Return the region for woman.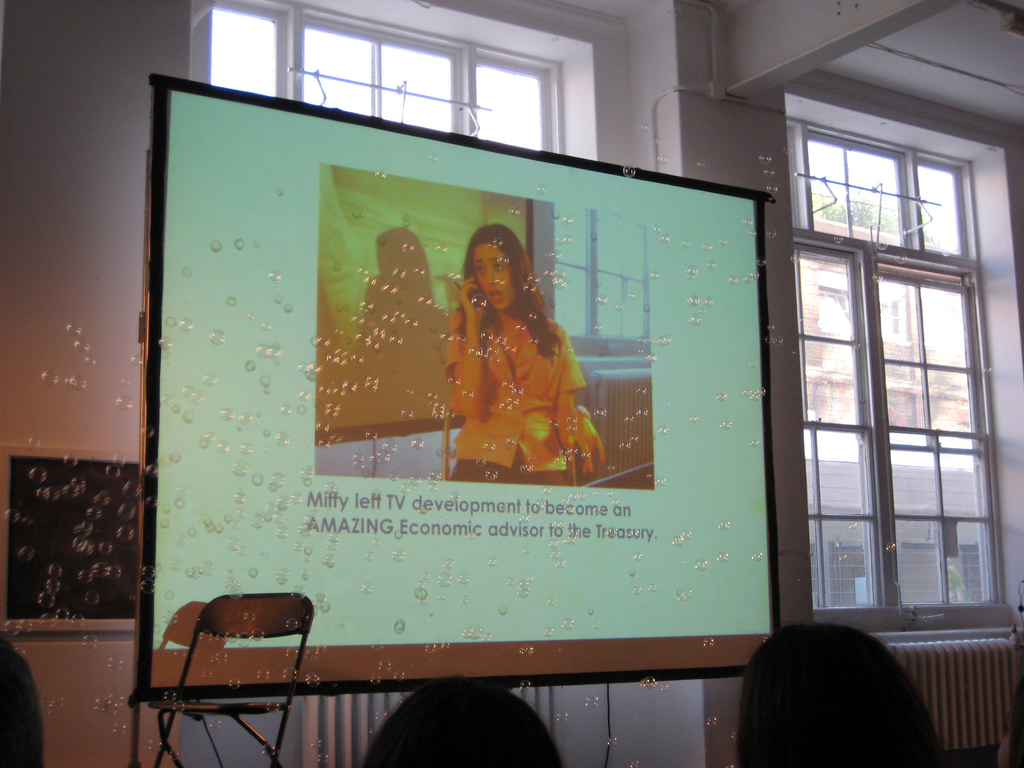
select_region(732, 617, 948, 767).
